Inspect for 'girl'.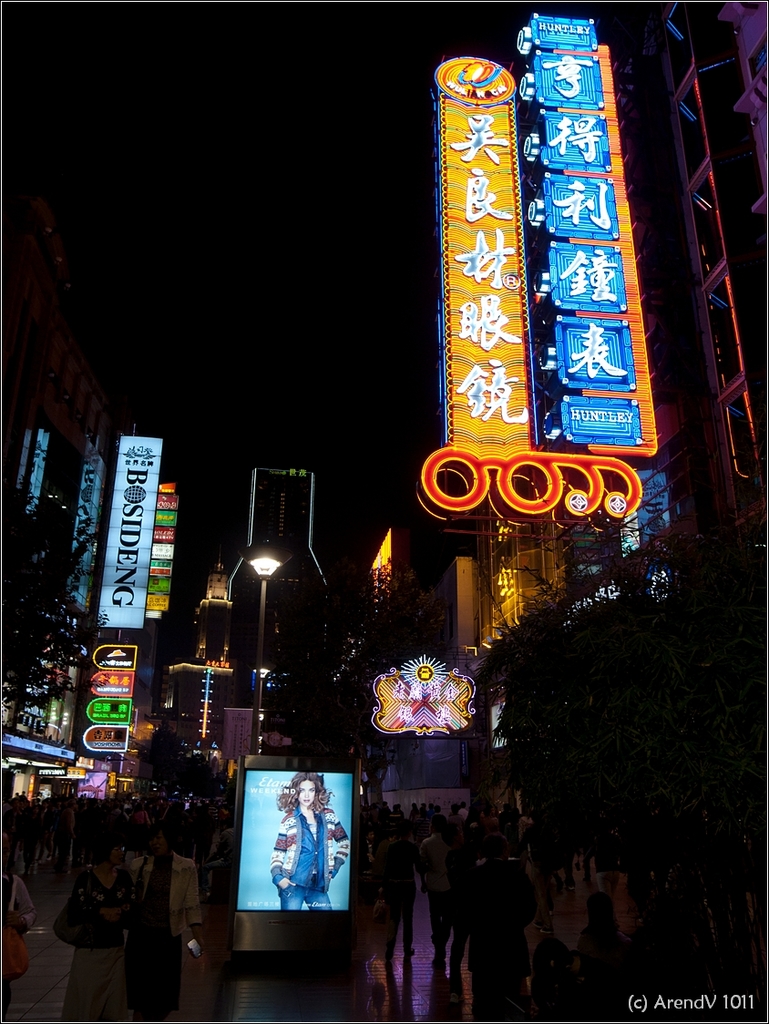
Inspection: x1=578 y1=895 x2=631 y2=977.
